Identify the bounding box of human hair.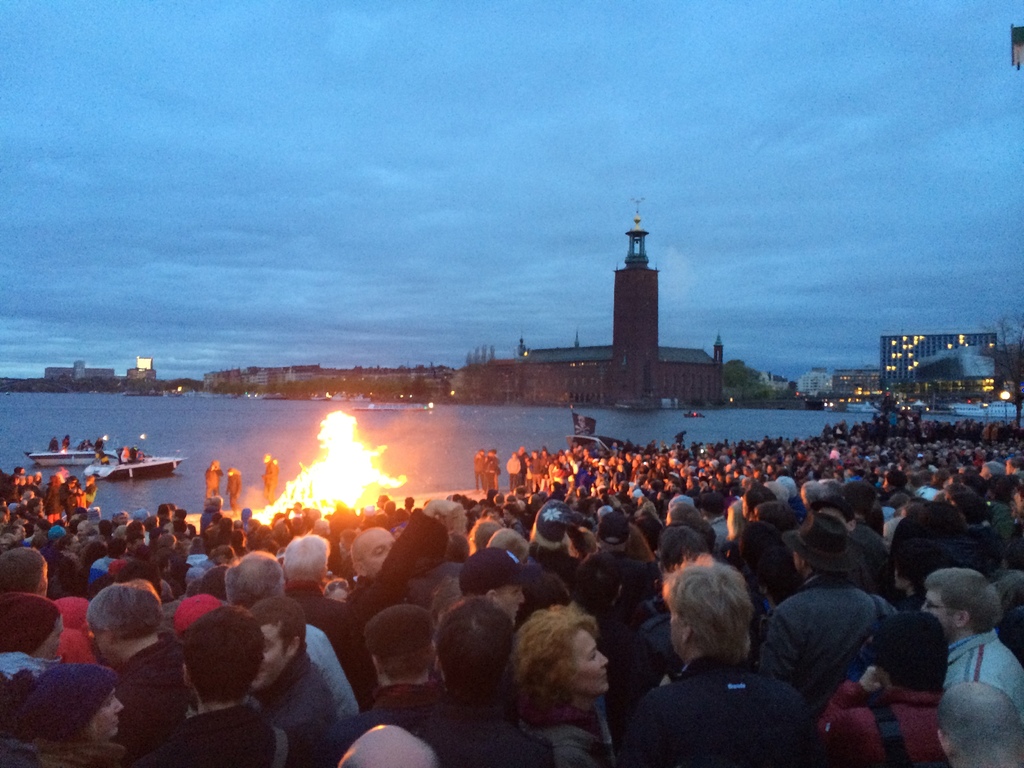
(x1=795, y1=507, x2=880, y2=595).
